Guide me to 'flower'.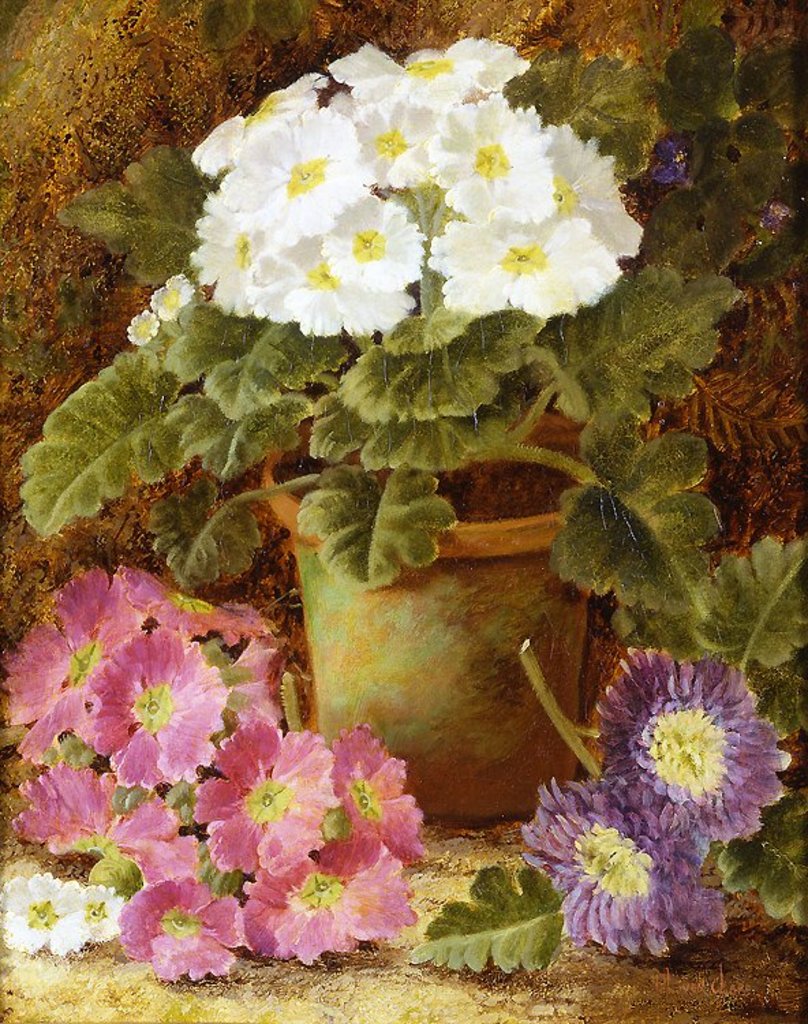
Guidance: {"x1": 142, "y1": 273, "x2": 198, "y2": 325}.
